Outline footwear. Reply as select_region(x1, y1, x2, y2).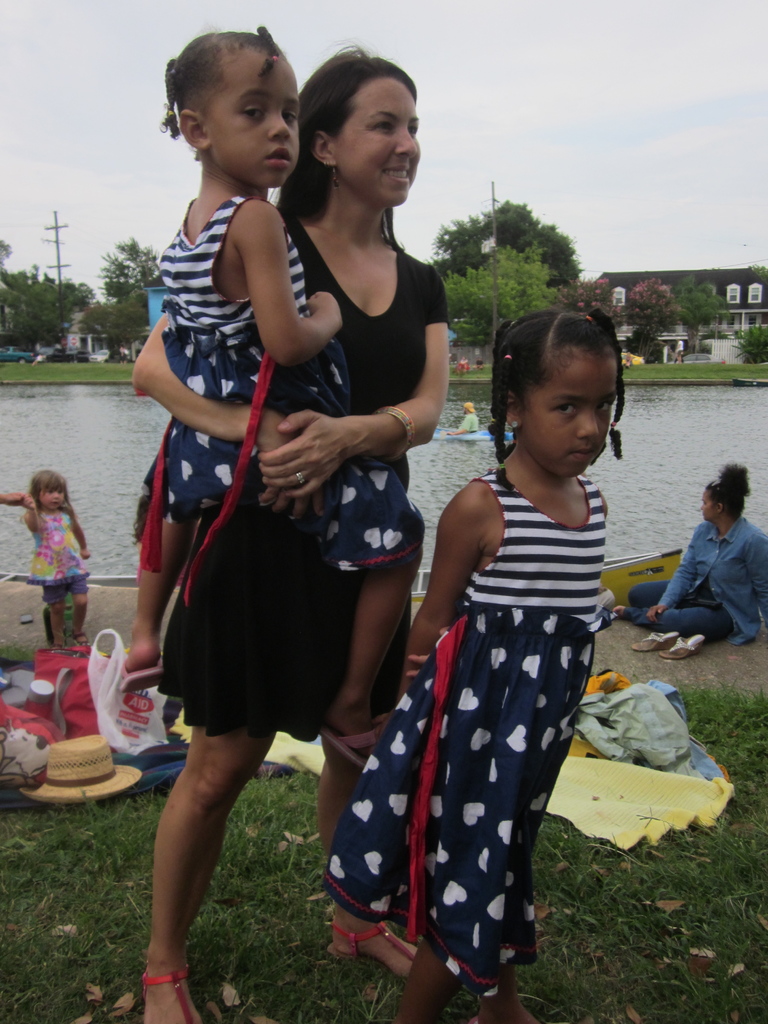
select_region(661, 634, 708, 657).
